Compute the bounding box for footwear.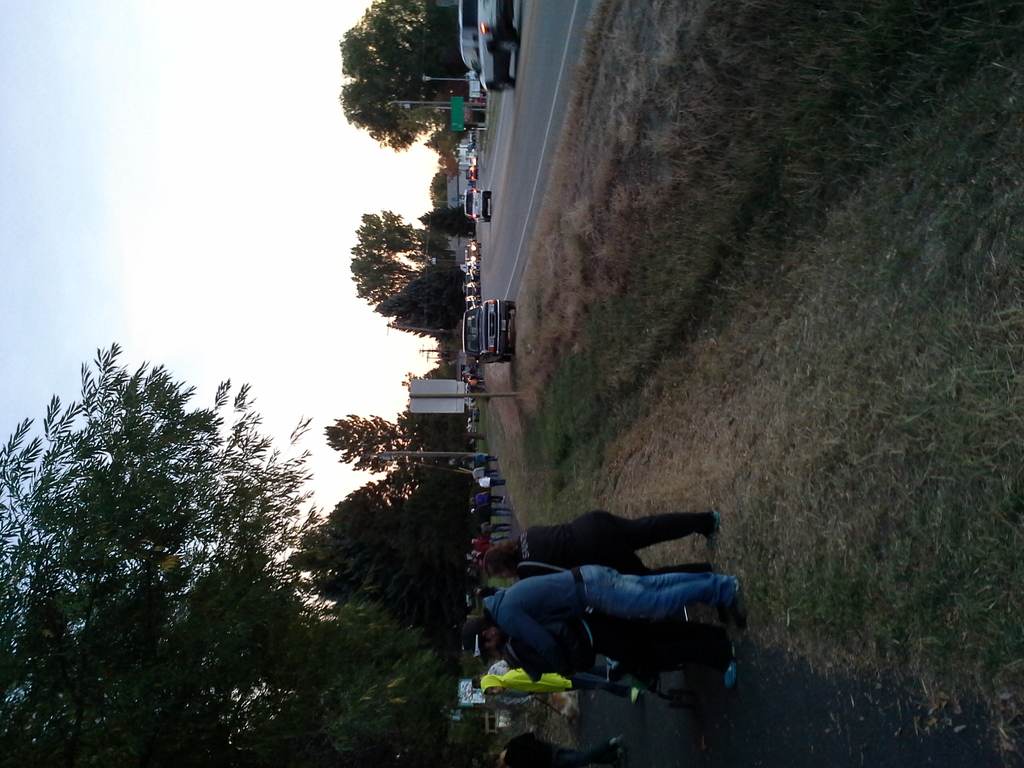
bbox=(630, 684, 639, 705).
